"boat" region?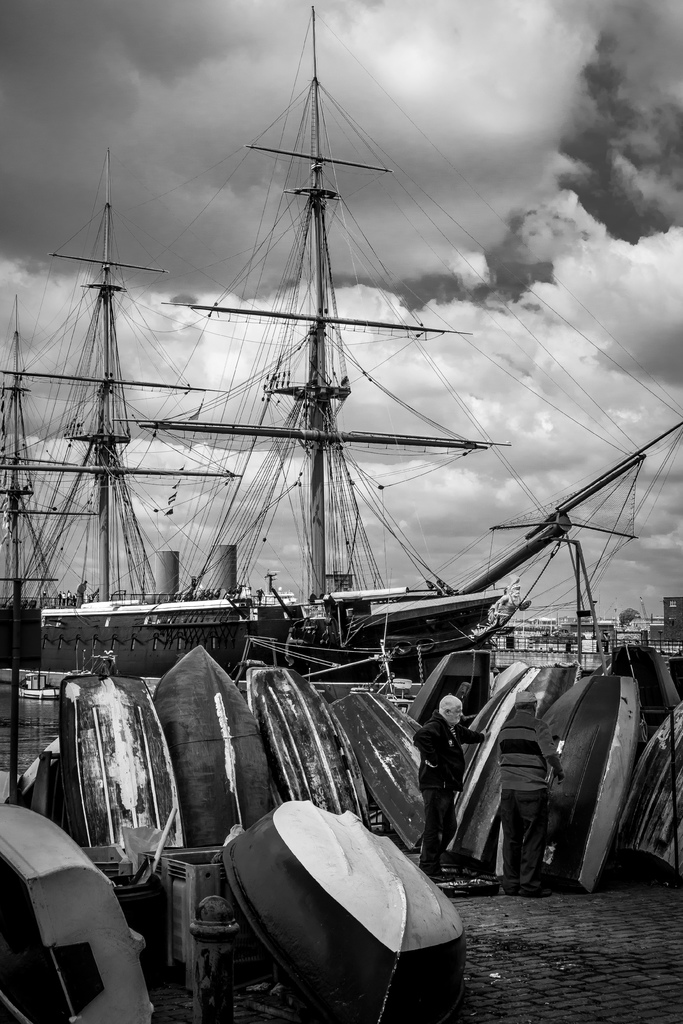
BBox(0, 0, 682, 687)
